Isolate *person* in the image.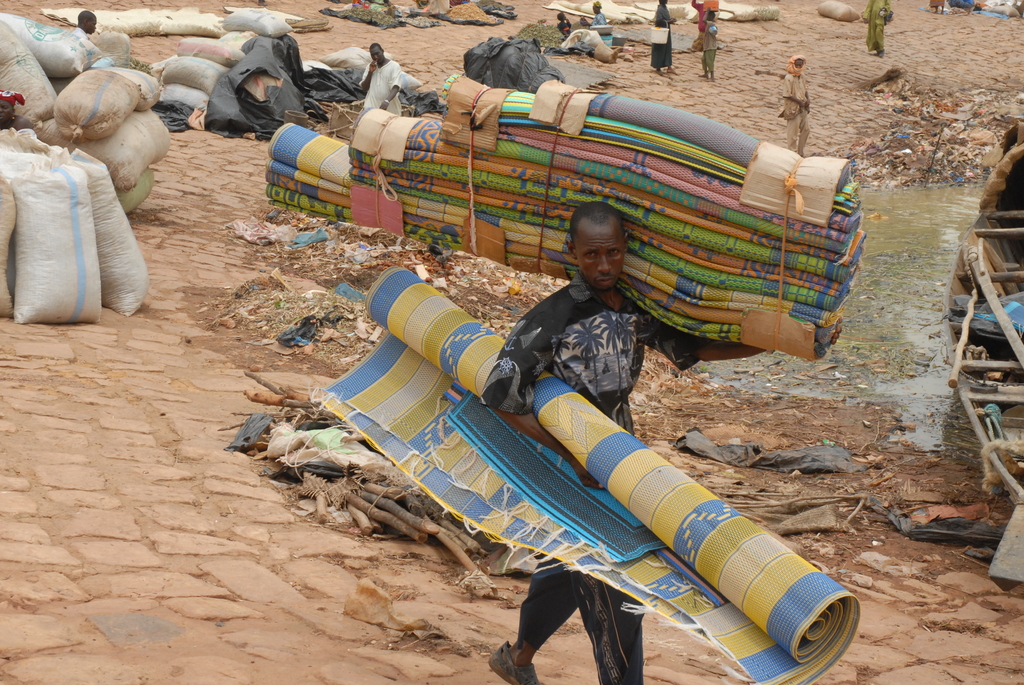
Isolated region: 685,0,716,67.
